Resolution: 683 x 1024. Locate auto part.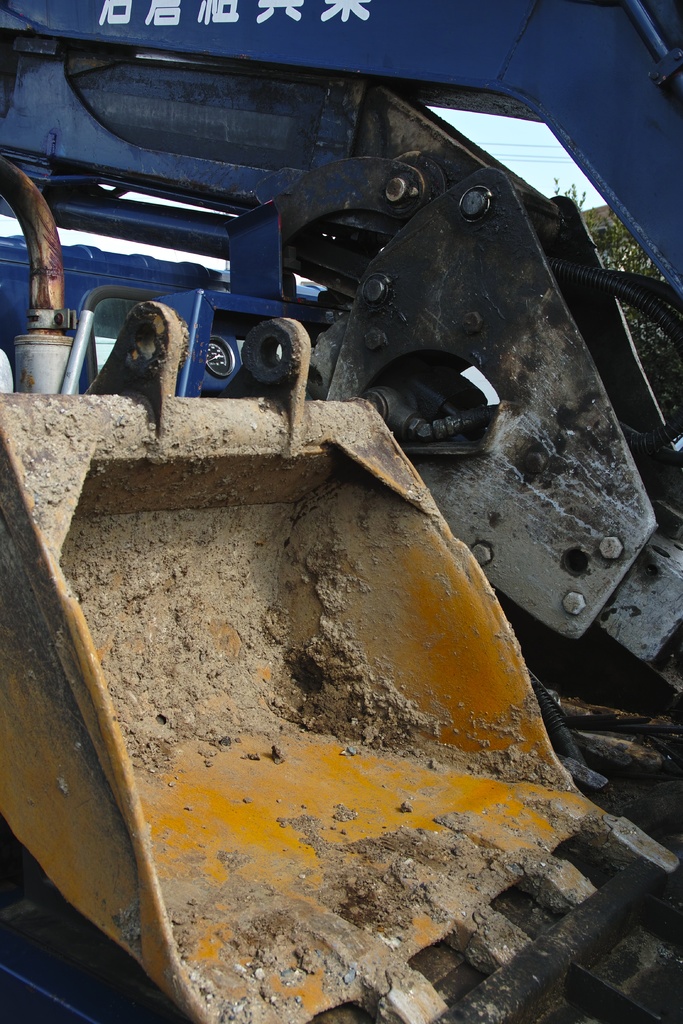
0 297 681 1023.
